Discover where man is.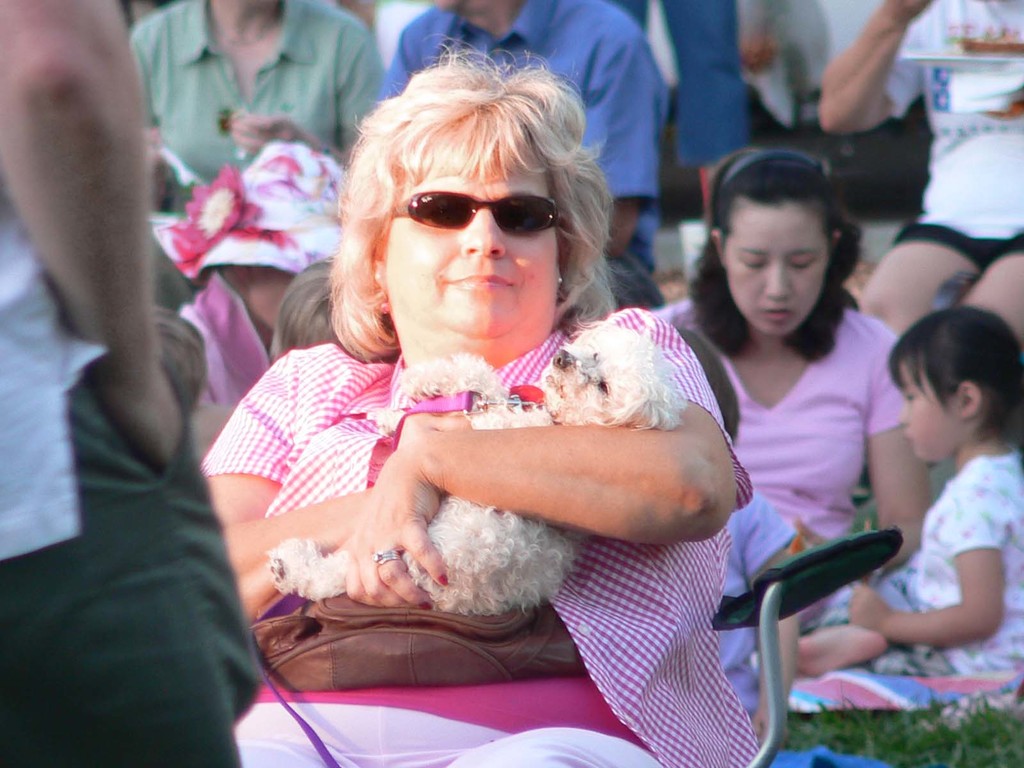
Discovered at 387, 0, 671, 318.
